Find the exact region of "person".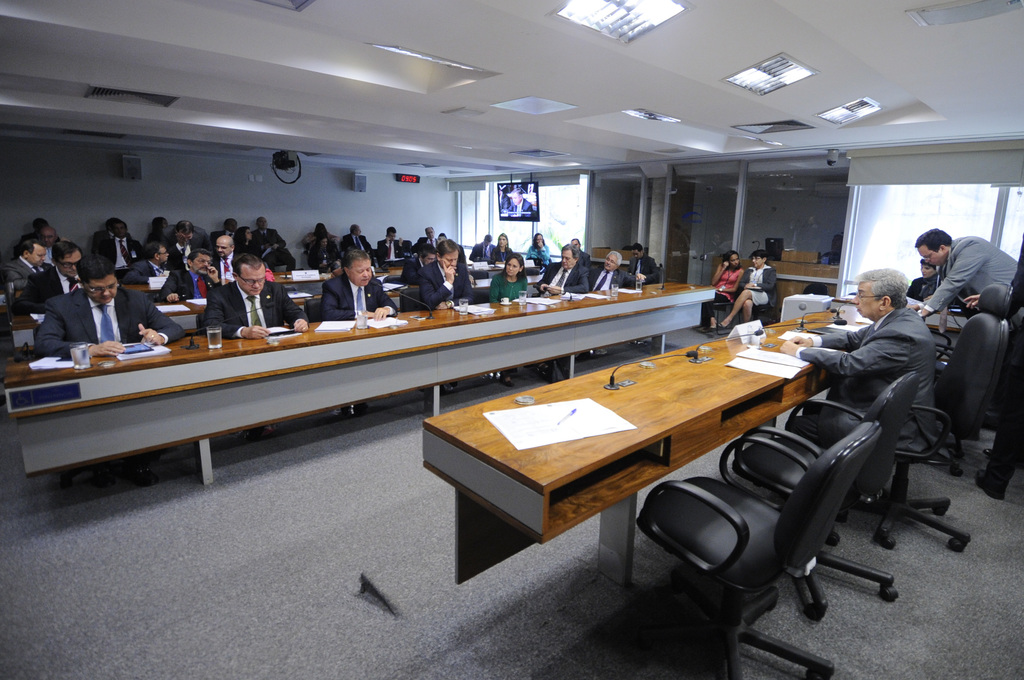
Exact region: region(189, 256, 275, 336).
